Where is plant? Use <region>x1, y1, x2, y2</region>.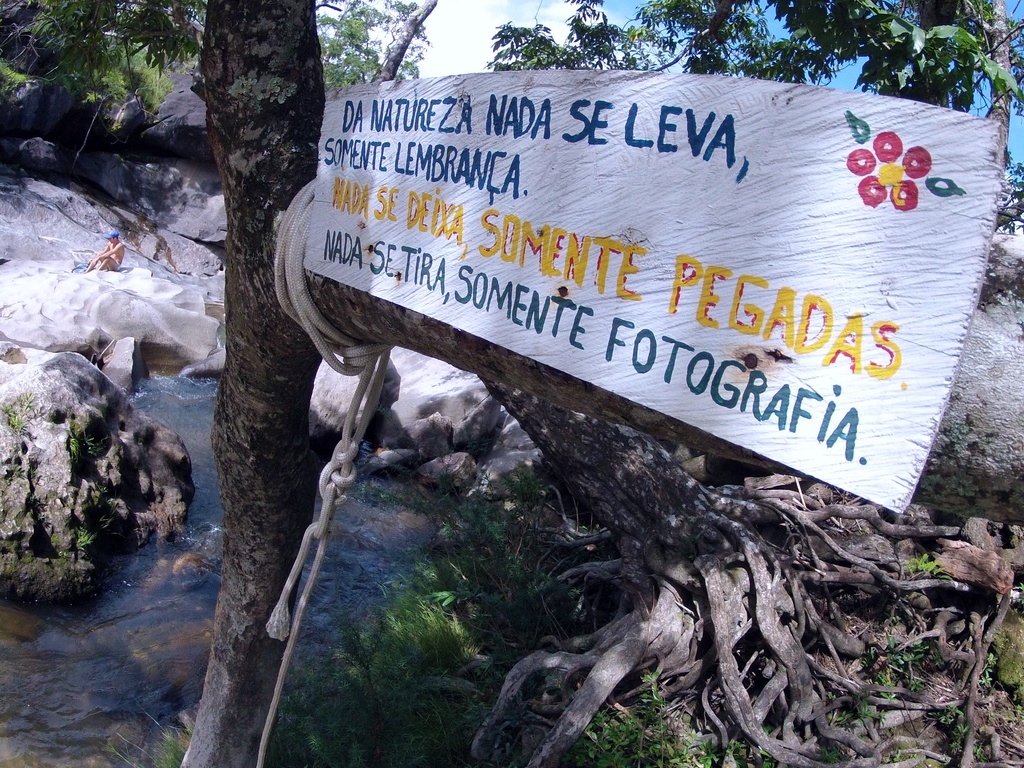
<region>66, 434, 111, 472</region>.
